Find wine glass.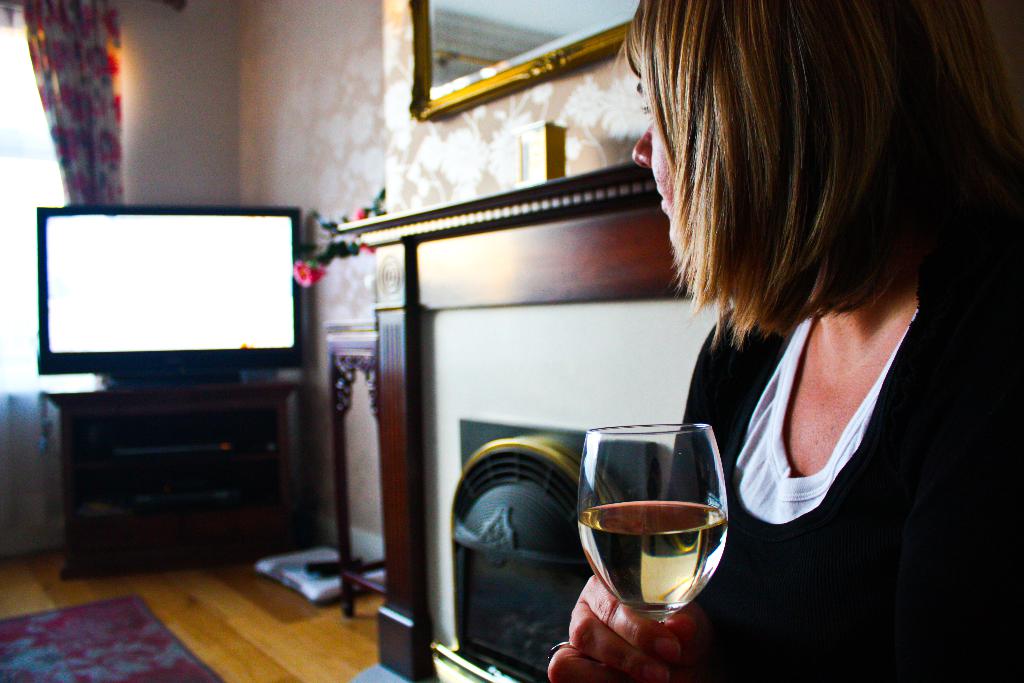
bbox=(577, 422, 724, 627).
